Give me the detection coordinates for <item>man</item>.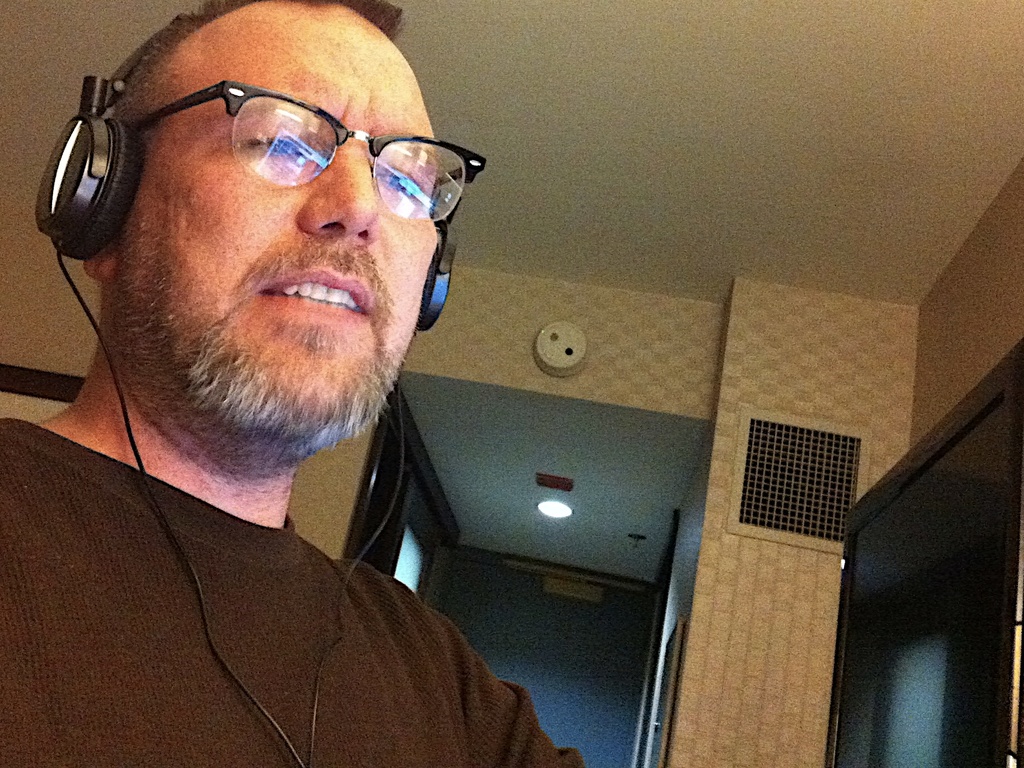
[left=0, top=0, right=597, bottom=767].
